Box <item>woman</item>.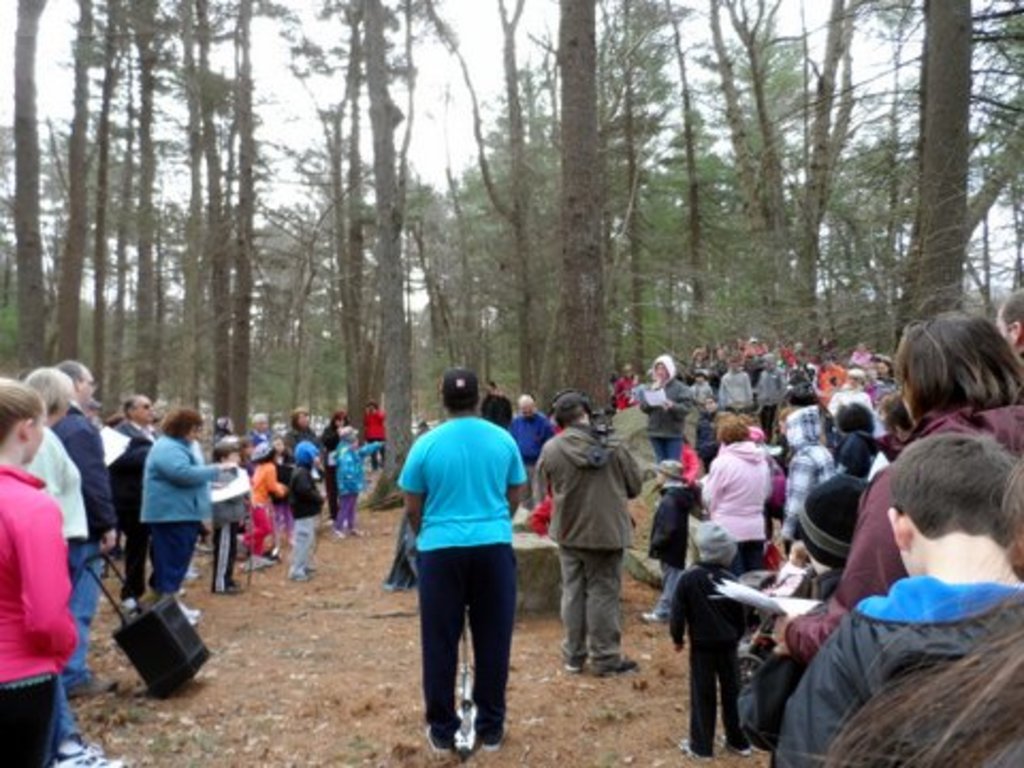
<box>139,403,239,625</box>.
